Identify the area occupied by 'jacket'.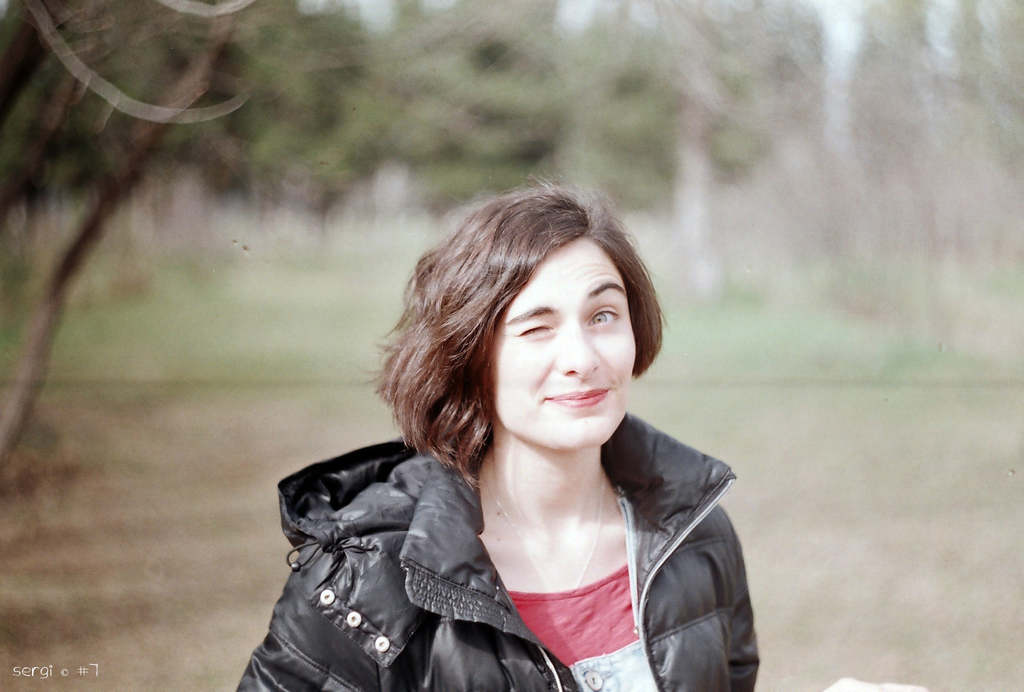
Area: box=[237, 356, 735, 691].
